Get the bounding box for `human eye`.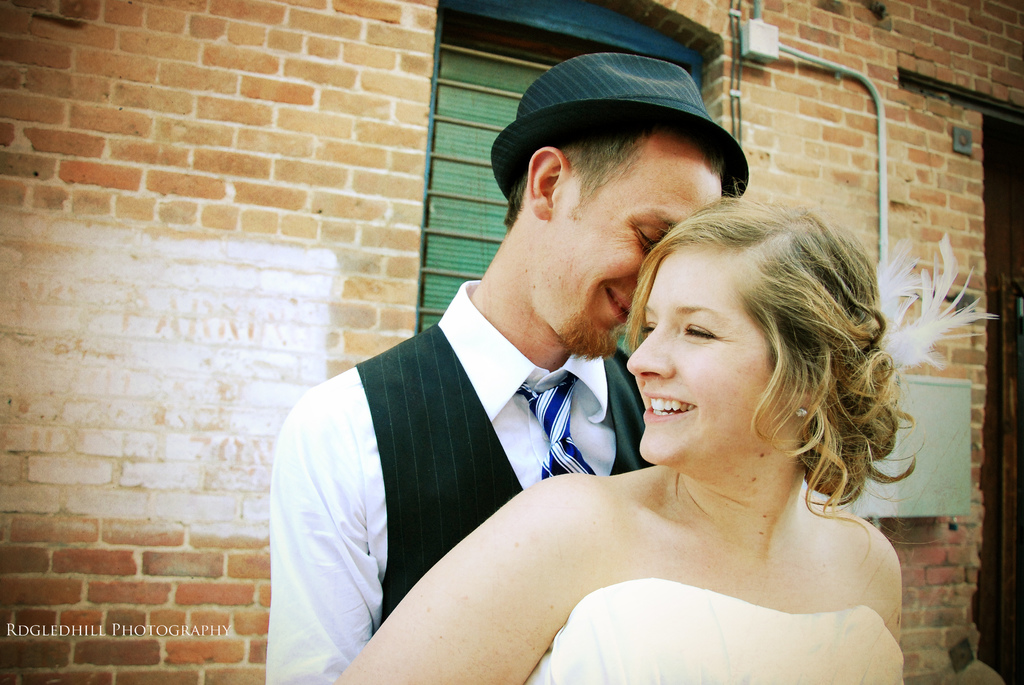
<region>627, 223, 662, 253</region>.
